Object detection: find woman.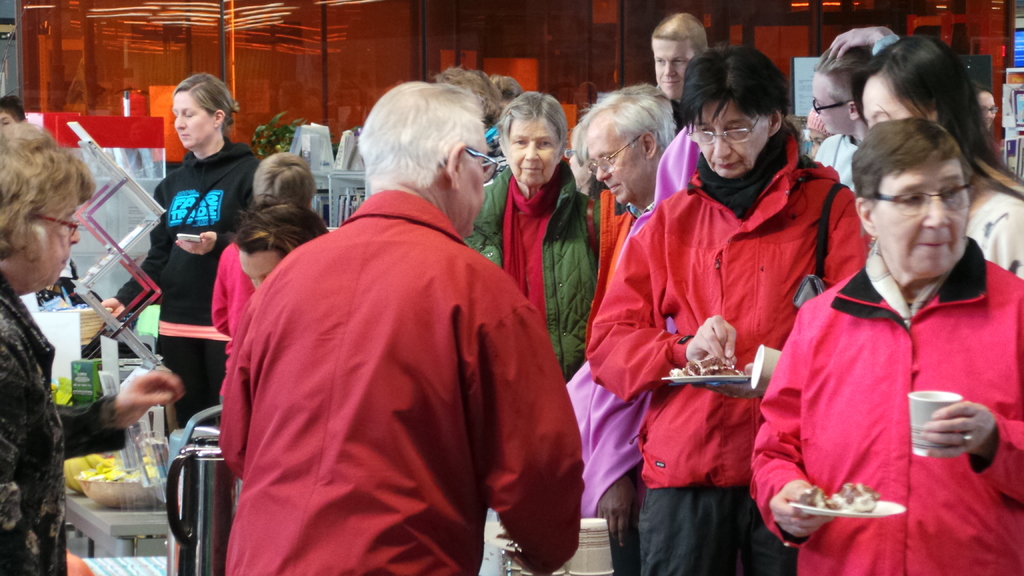
left=748, top=115, right=1023, bottom=575.
